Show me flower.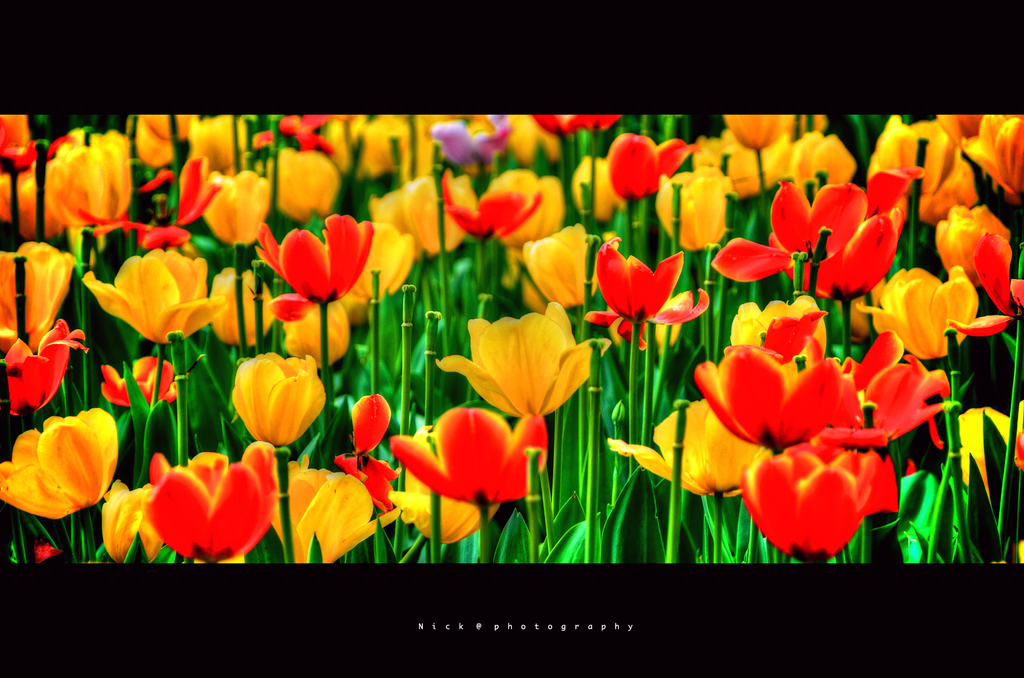
flower is here: x1=104 y1=480 x2=161 y2=564.
